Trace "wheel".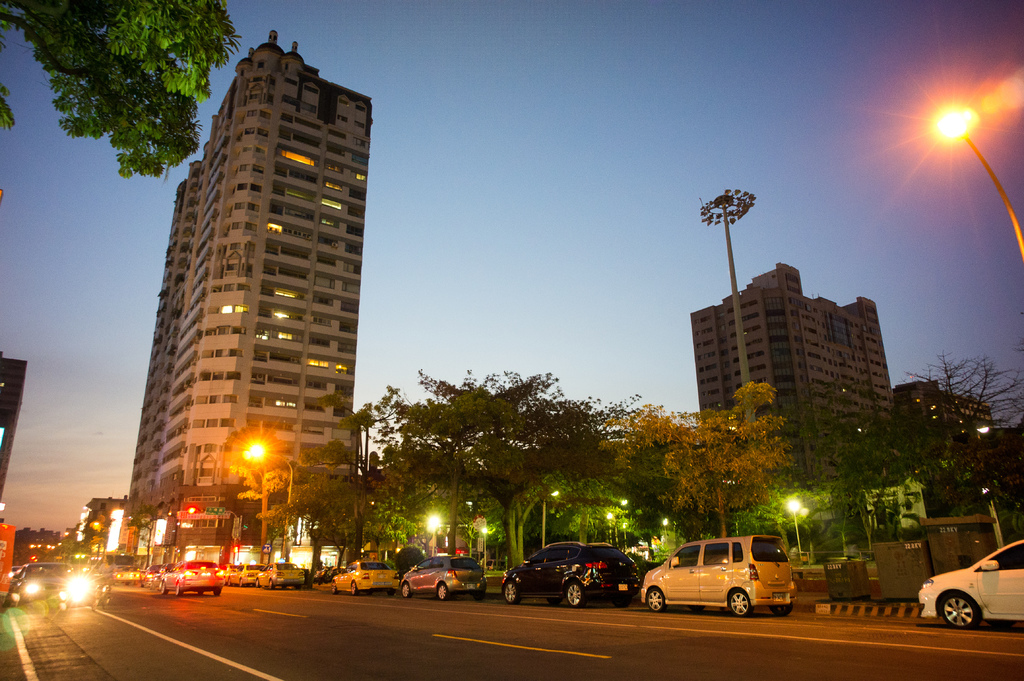
Traced to bbox(350, 581, 358, 595).
